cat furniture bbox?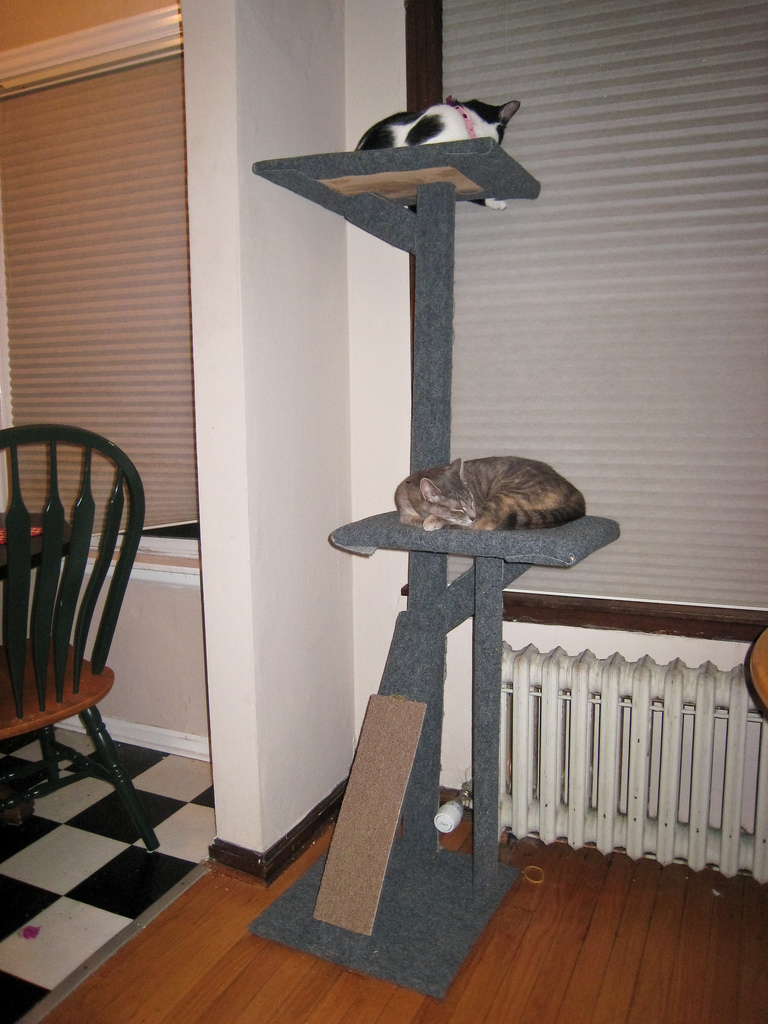
250 0 623 996
